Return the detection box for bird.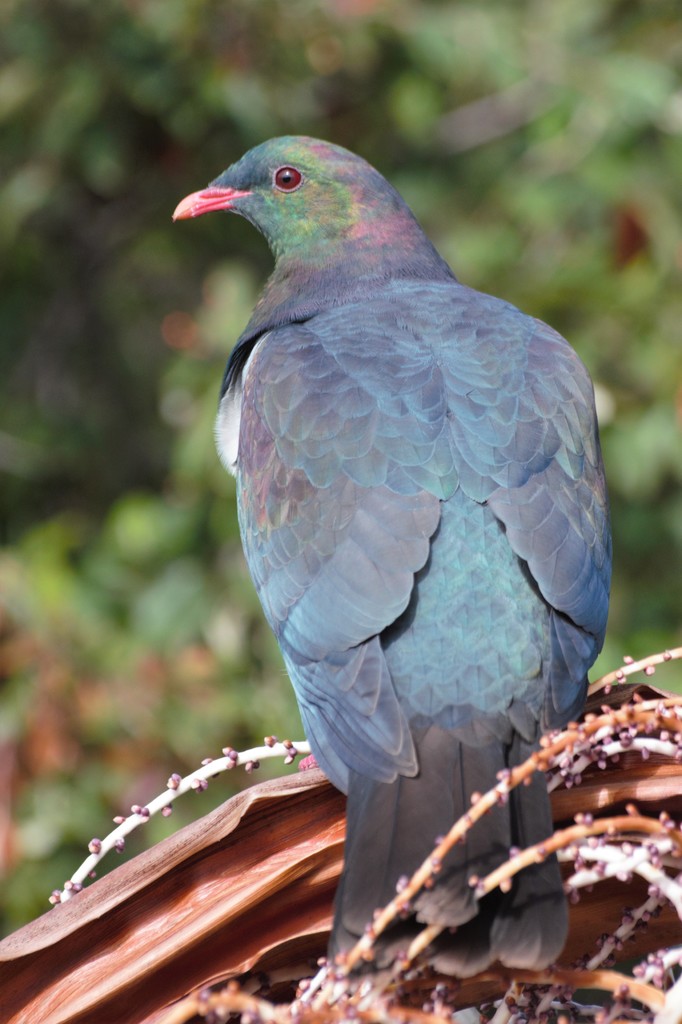
bbox=(170, 121, 635, 975).
